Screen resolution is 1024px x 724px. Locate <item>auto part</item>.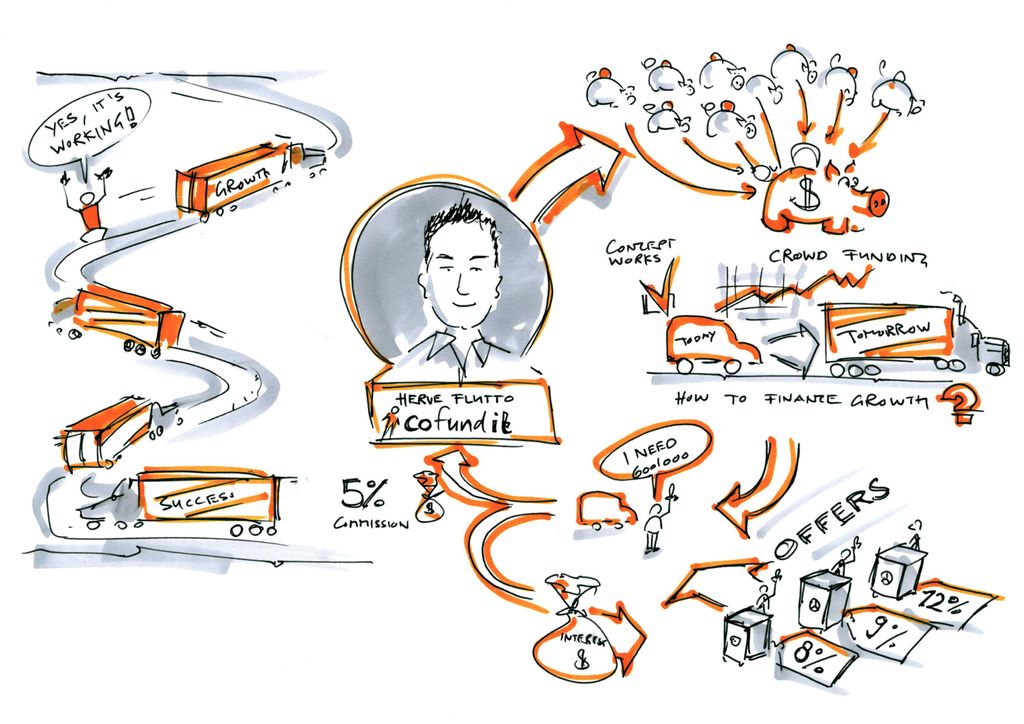
box(676, 355, 693, 374).
